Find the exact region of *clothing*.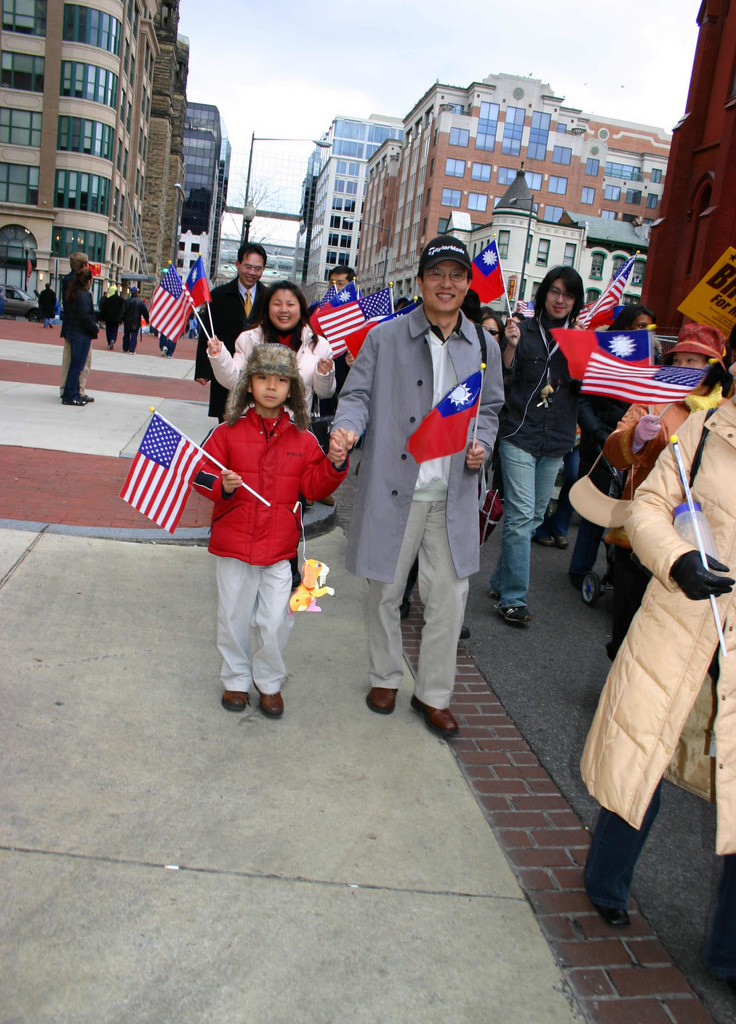
Exact region: (203, 330, 341, 581).
